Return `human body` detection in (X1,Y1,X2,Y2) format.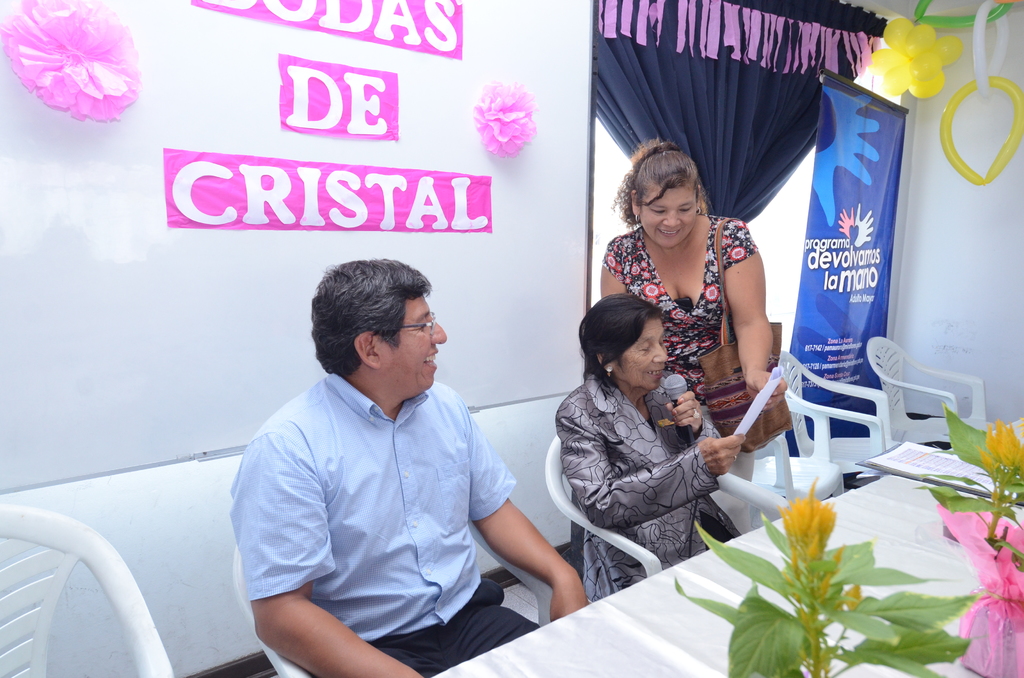
(223,272,552,676).
